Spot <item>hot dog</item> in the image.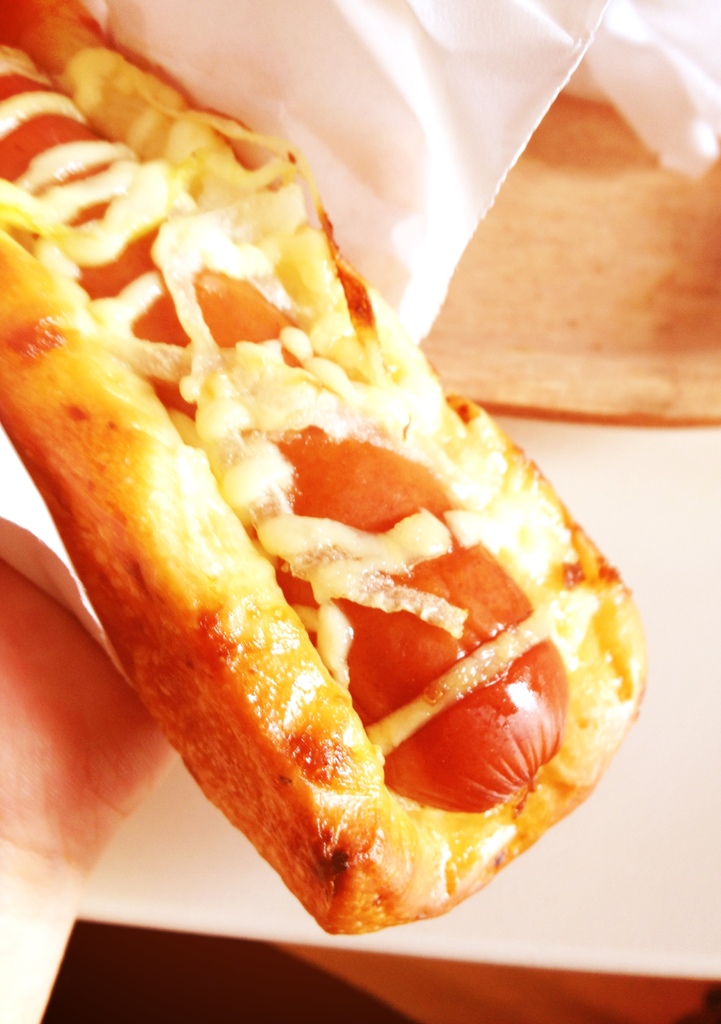
<item>hot dog</item> found at rect(1, 19, 686, 937).
